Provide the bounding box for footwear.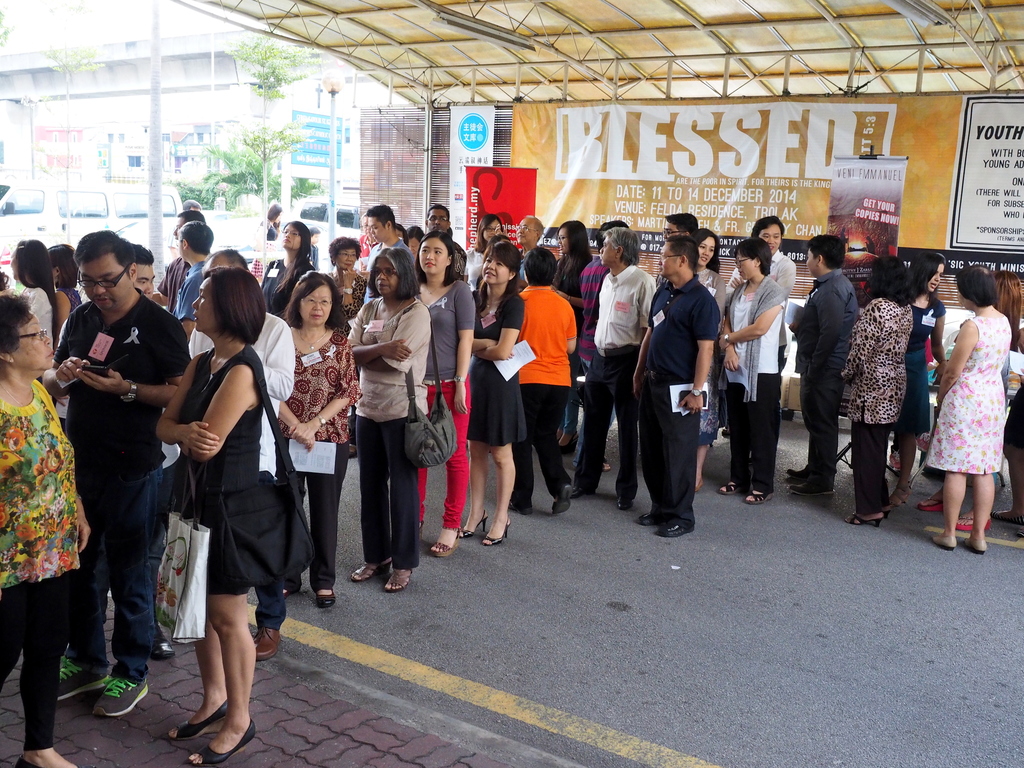
351 561 393 585.
